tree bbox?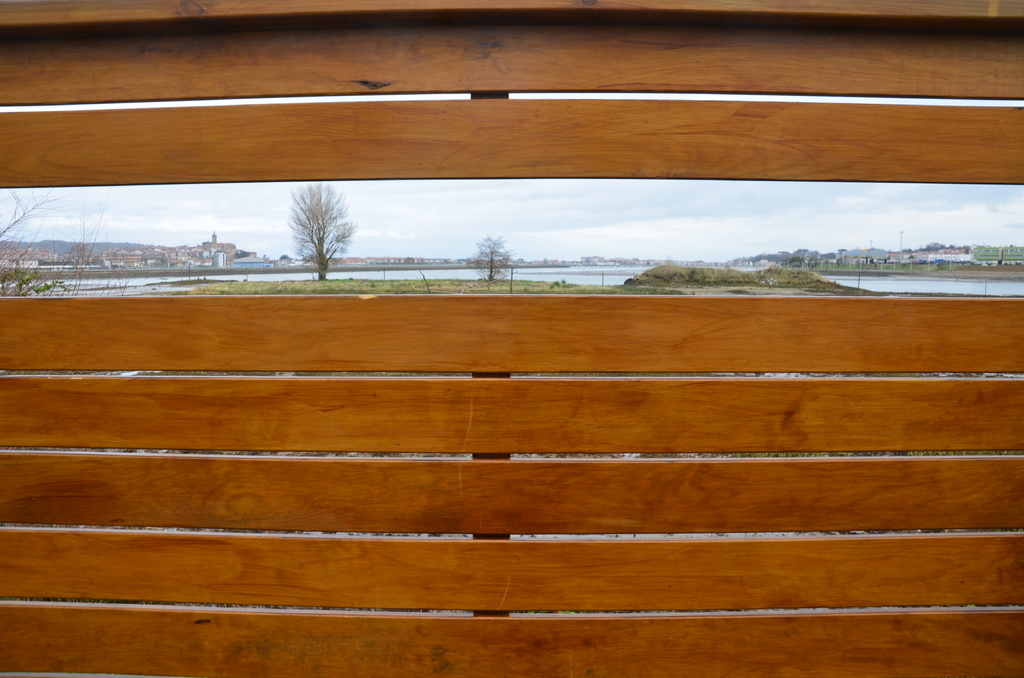
box(0, 181, 103, 300)
